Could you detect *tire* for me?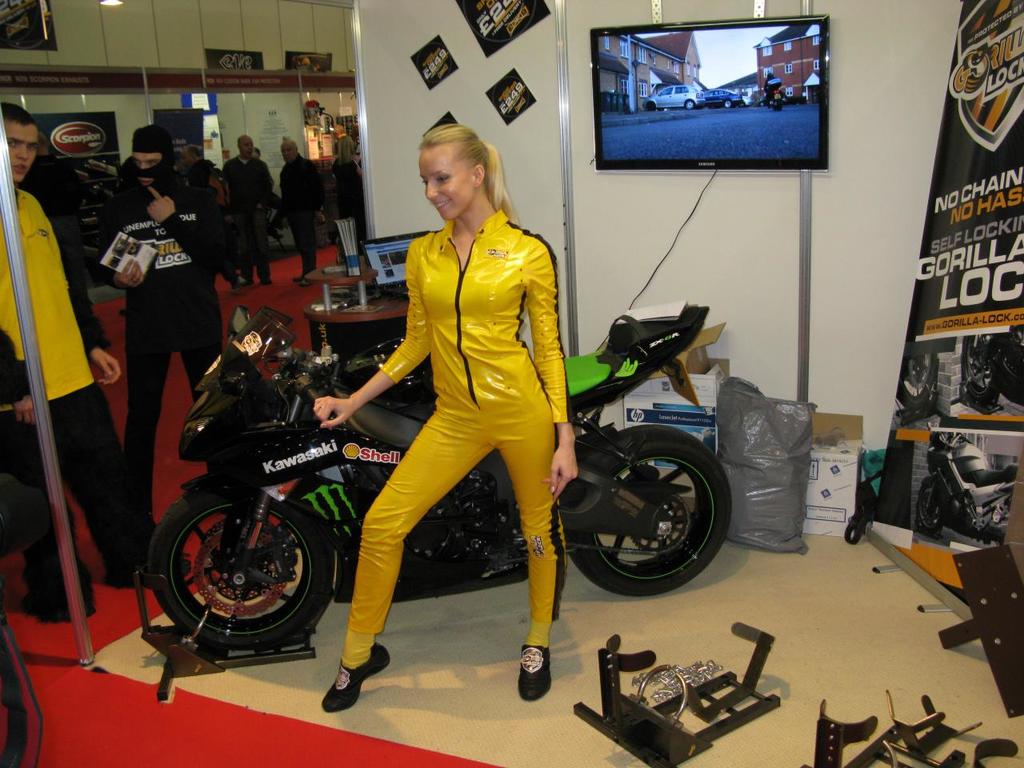
Detection result: pyautogui.locateOnScreen(155, 480, 320, 658).
